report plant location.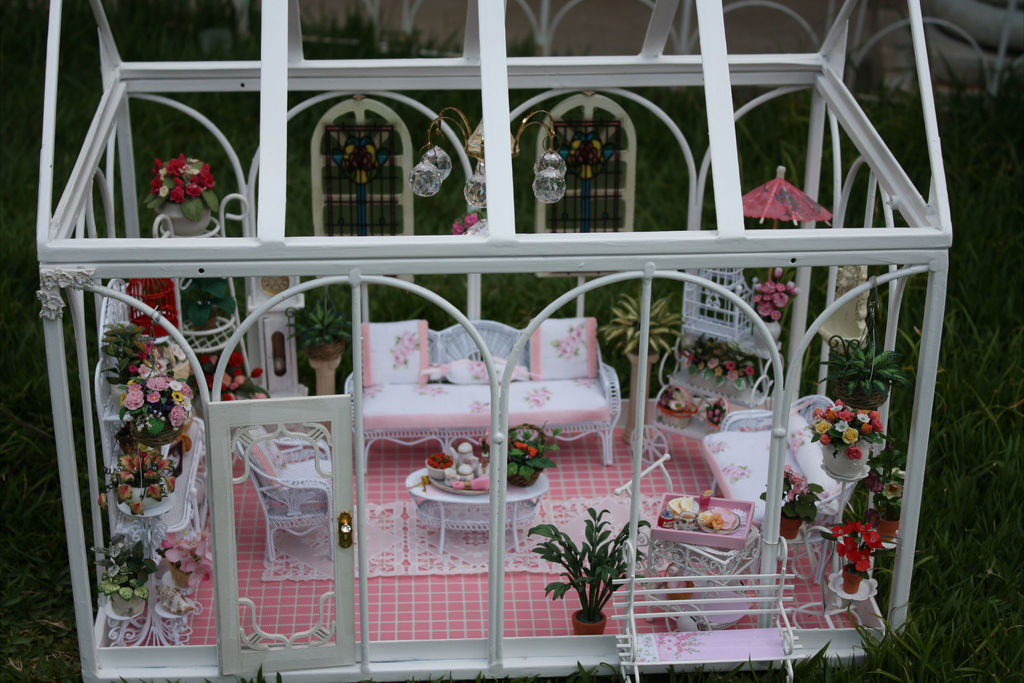
Report: (left=493, top=421, right=569, bottom=491).
